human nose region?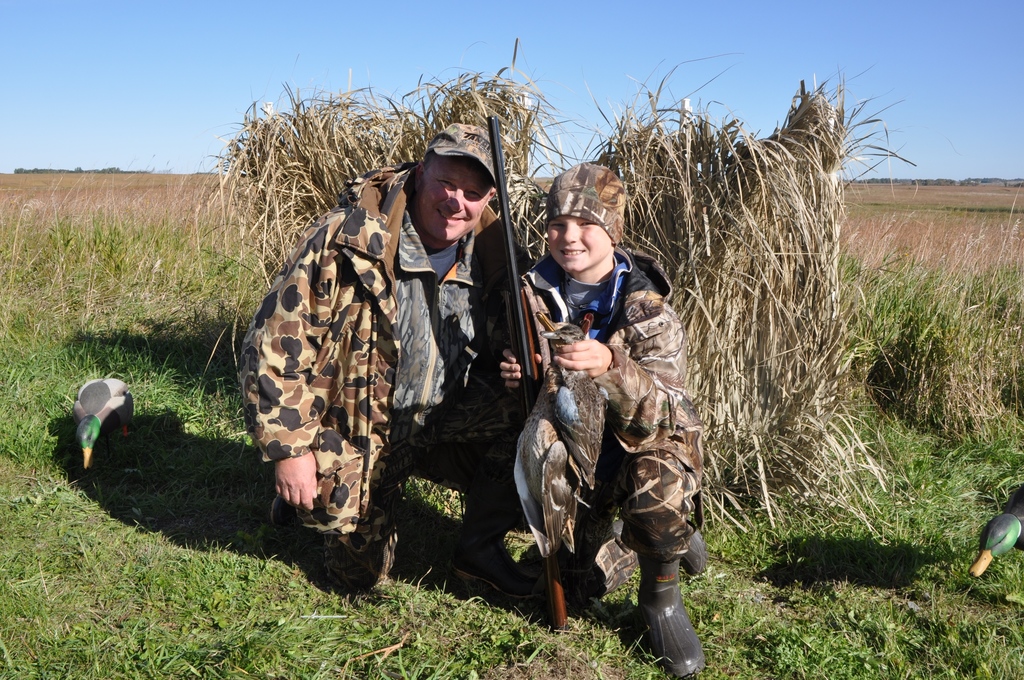
BBox(560, 225, 580, 244)
